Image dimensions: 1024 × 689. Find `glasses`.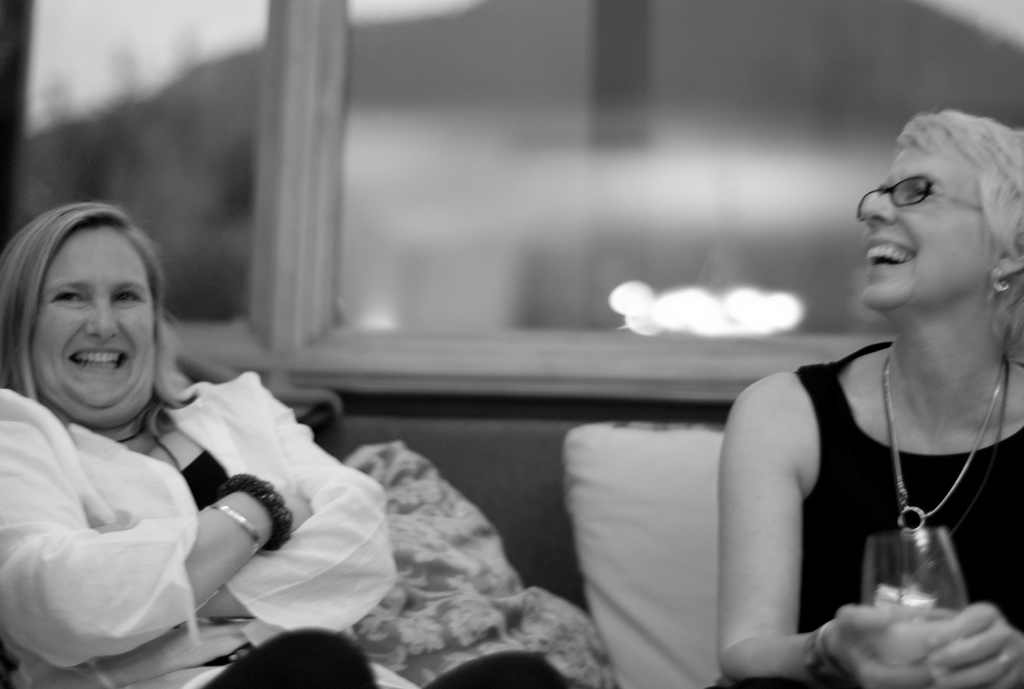
region(854, 177, 984, 223).
